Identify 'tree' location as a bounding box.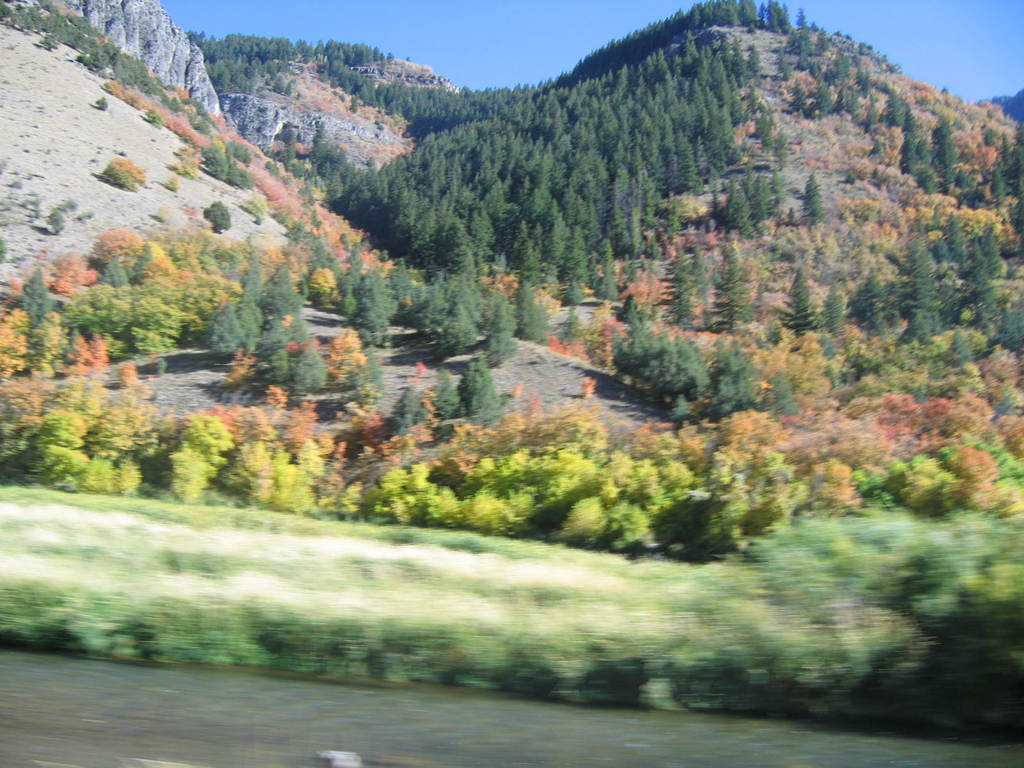
785, 268, 809, 316.
